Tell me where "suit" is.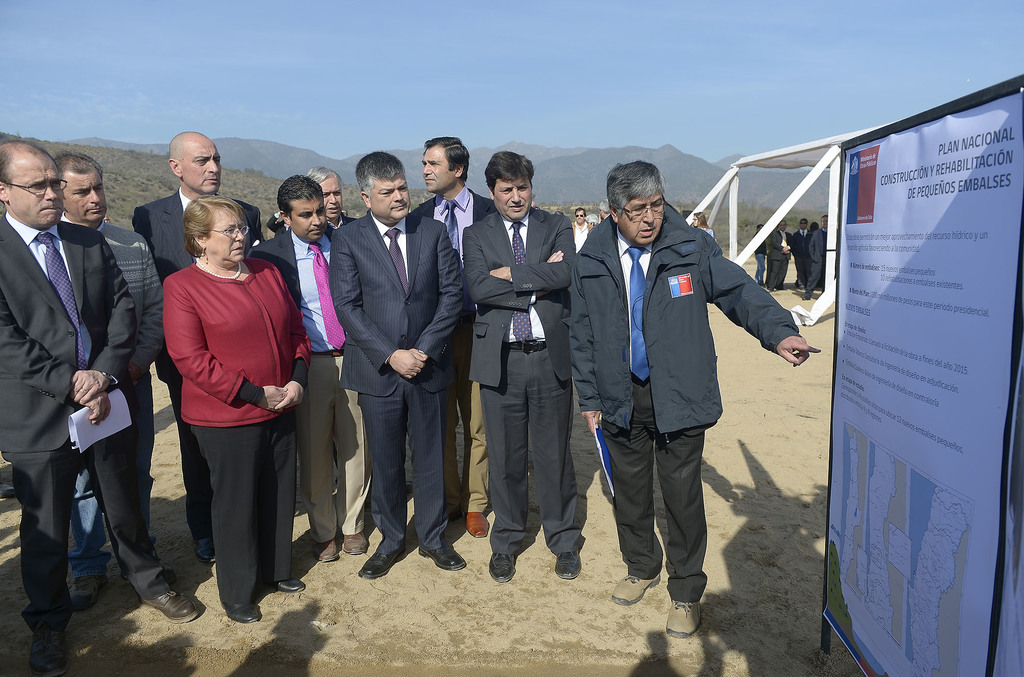
"suit" is at <region>808, 227, 829, 287</region>.
